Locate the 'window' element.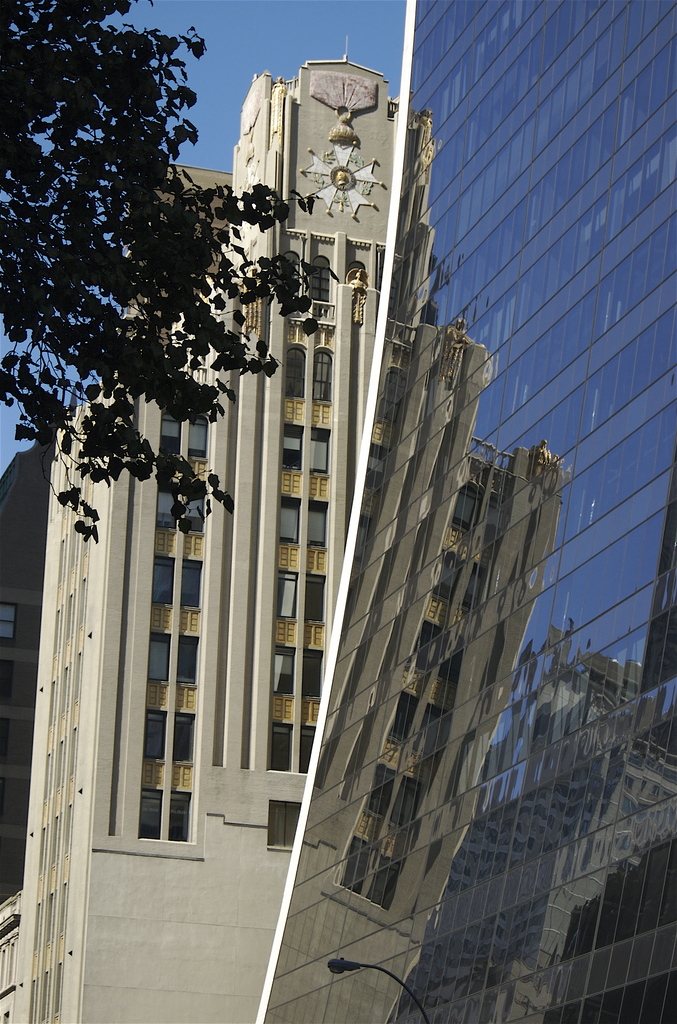
Element bbox: <bbox>264, 801, 302, 853</bbox>.
